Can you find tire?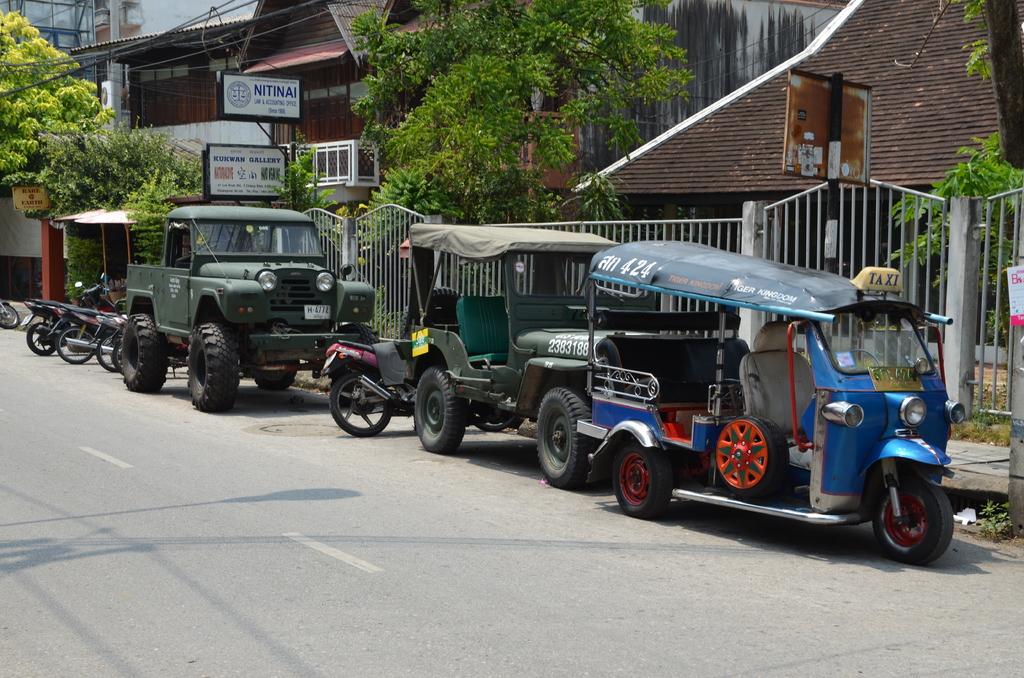
Yes, bounding box: x1=113, y1=342, x2=122, y2=368.
